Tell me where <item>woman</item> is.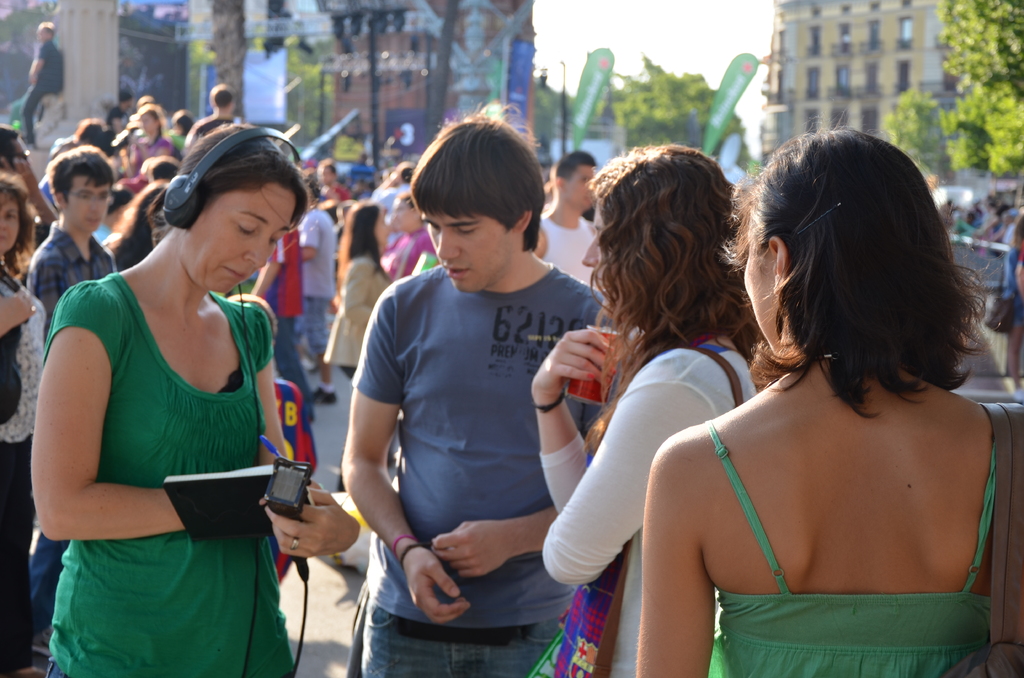
<item>woman</item> is at (x1=165, y1=108, x2=191, y2=156).
